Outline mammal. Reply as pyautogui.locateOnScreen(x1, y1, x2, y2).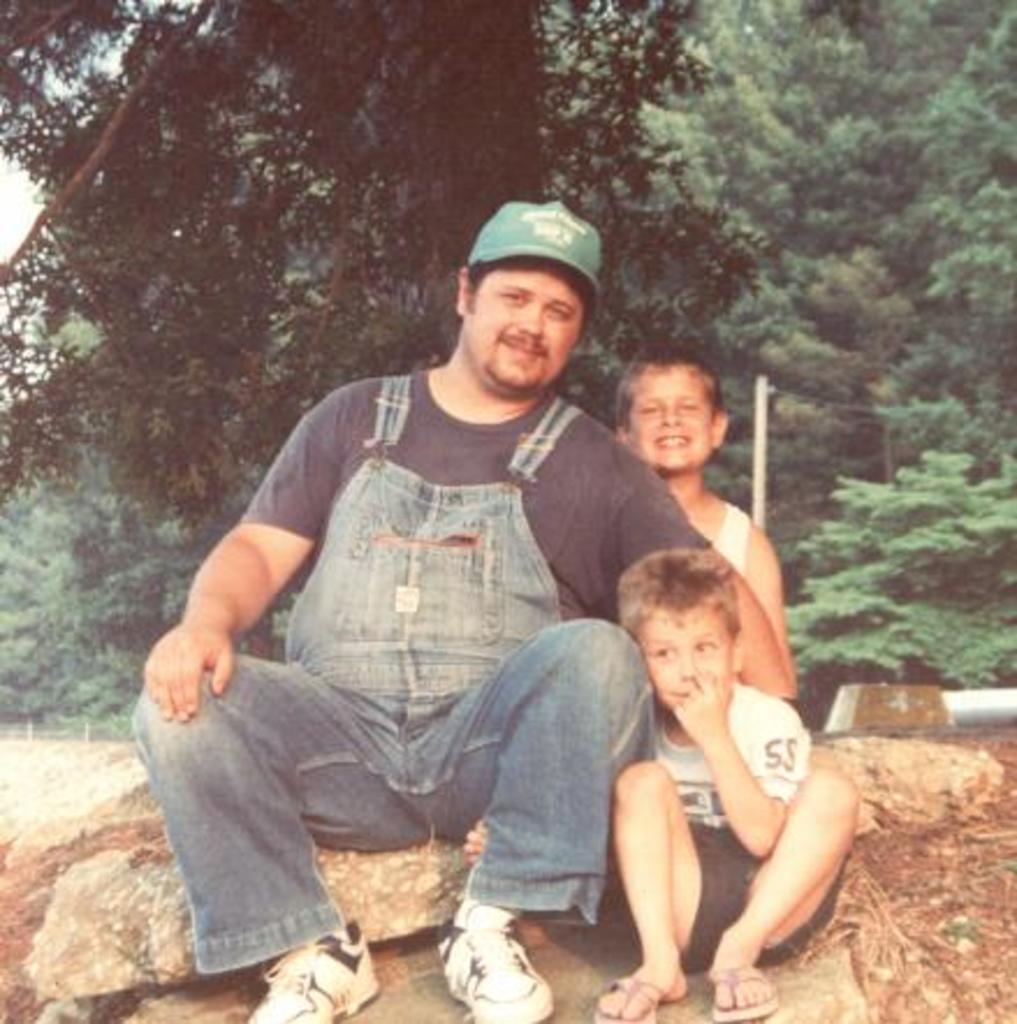
pyautogui.locateOnScreen(605, 354, 797, 697).
